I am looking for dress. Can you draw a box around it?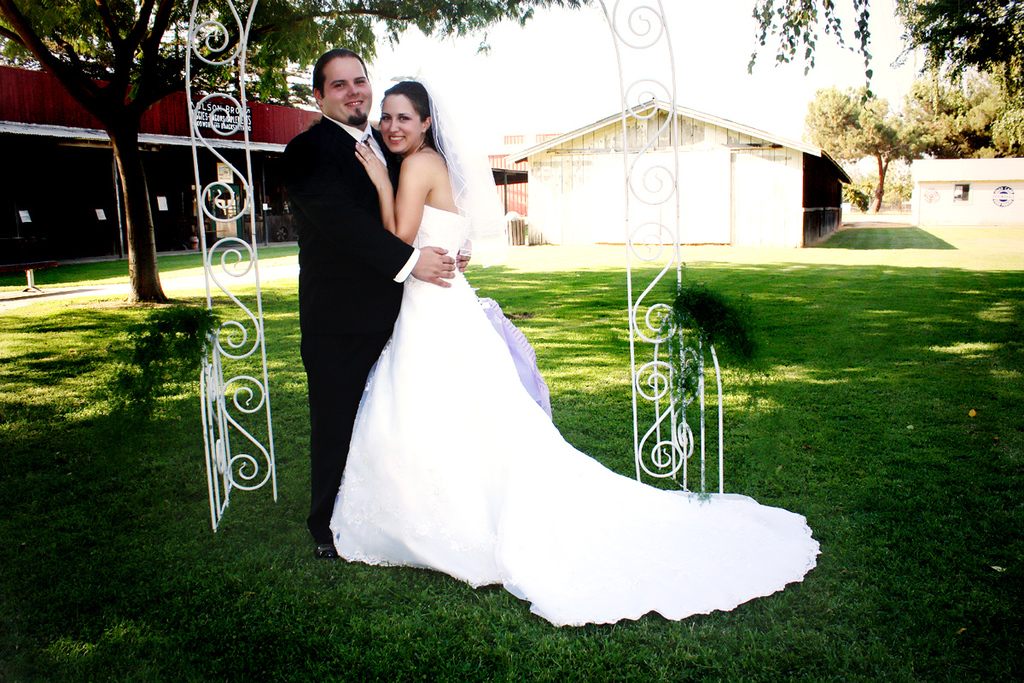
Sure, the bounding box is crop(331, 204, 819, 628).
